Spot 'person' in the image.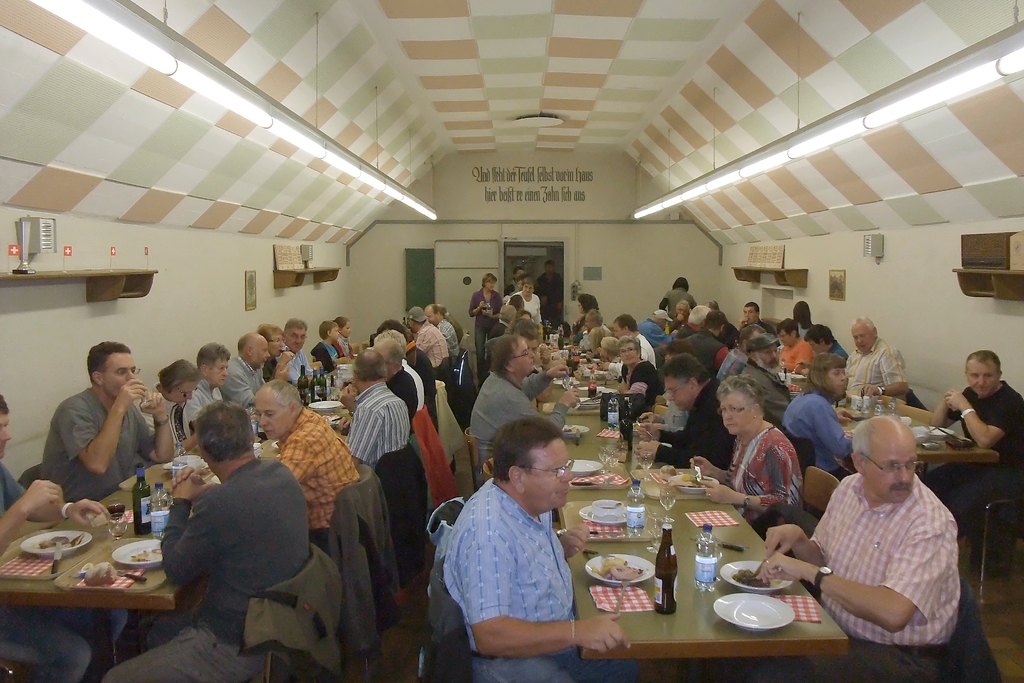
'person' found at {"x1": 580, "y1": 306, "x2": 611, "y2": 356}.
